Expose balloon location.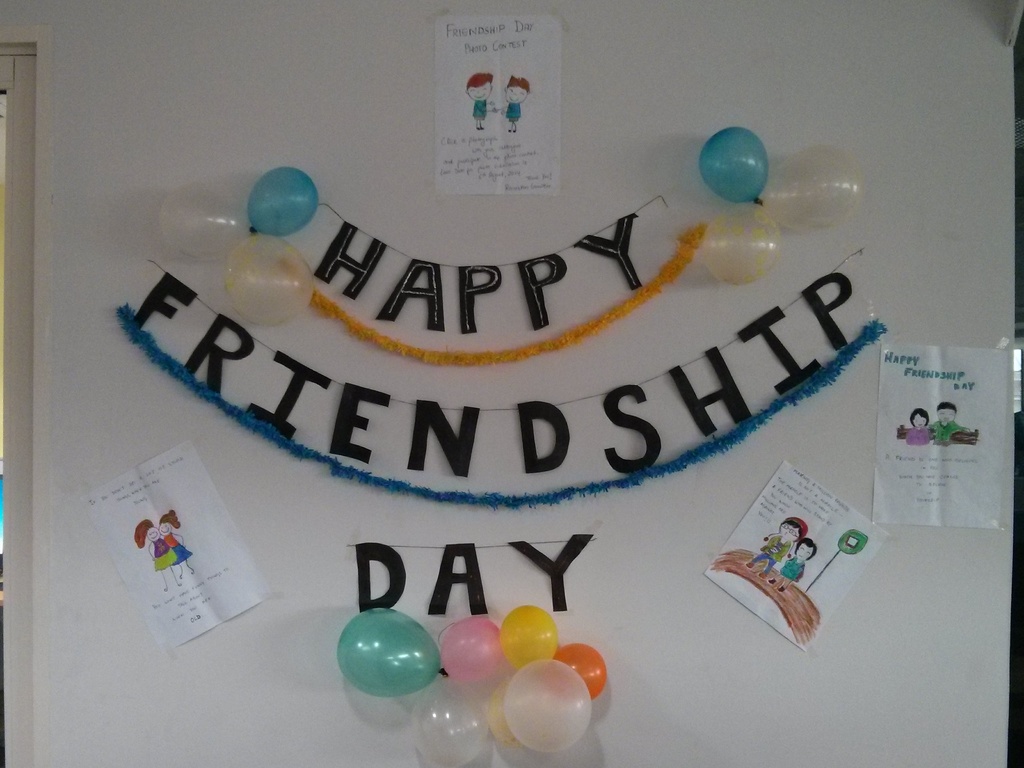
Exposed at bbox=(158, 188, 251, 260).
